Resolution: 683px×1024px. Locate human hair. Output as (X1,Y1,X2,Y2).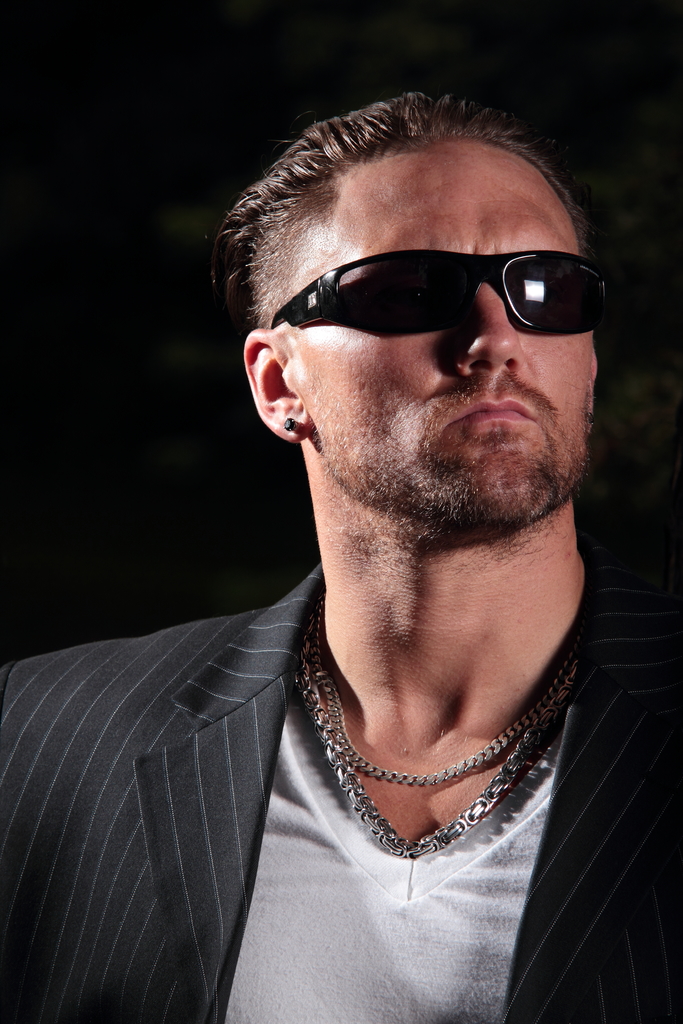
(229,86,613,368).
